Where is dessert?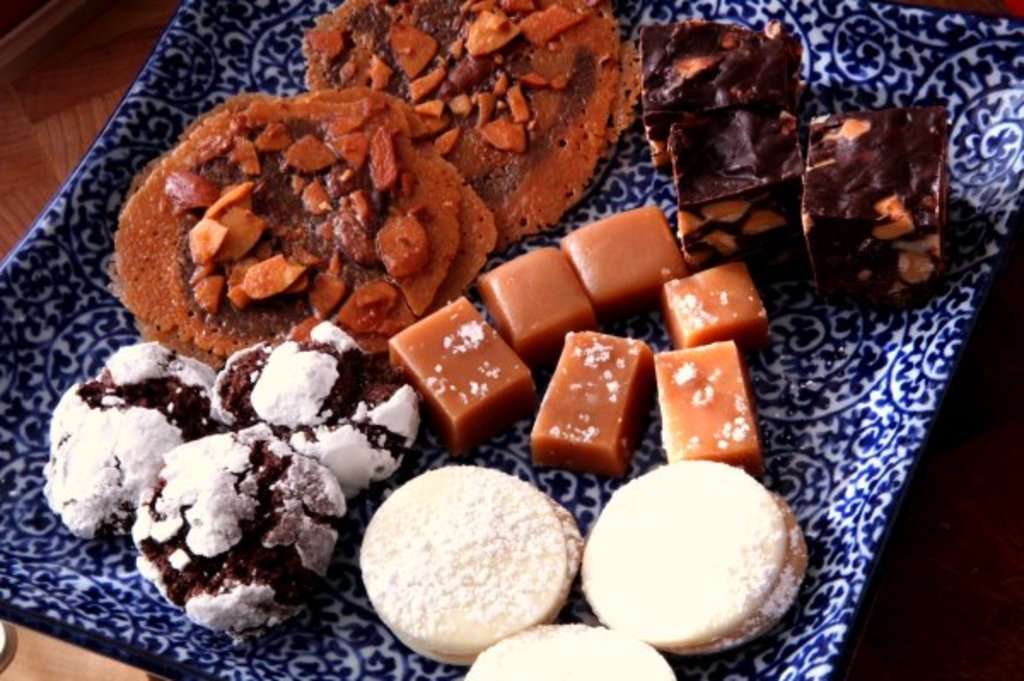
l=529, t=333, r=667, b=503.
